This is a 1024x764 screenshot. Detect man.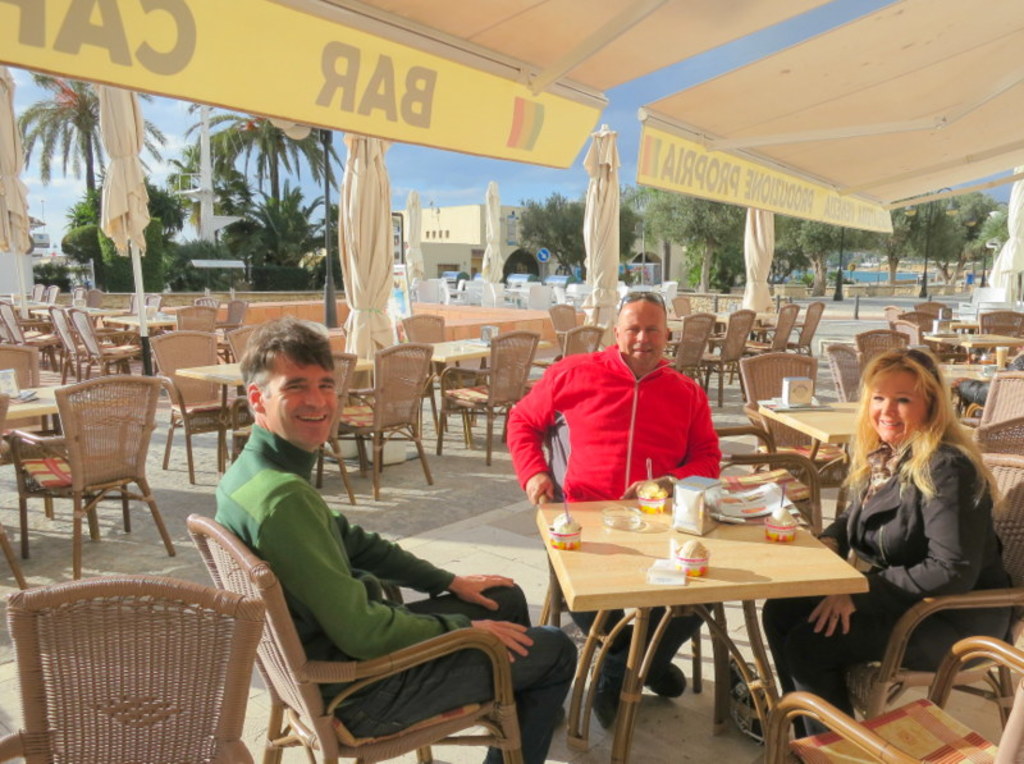
{"x1": 504, "y1": 287, "x2": 740, "y2": 731}.
